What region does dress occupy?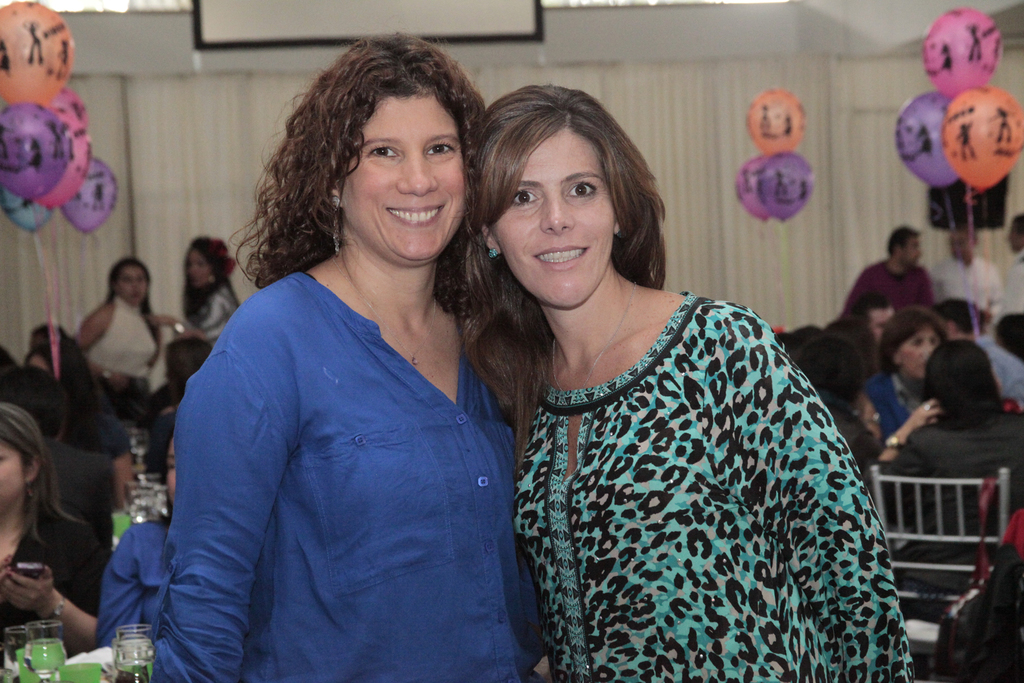
(left=508, top=294, right=913, bottom=680).
